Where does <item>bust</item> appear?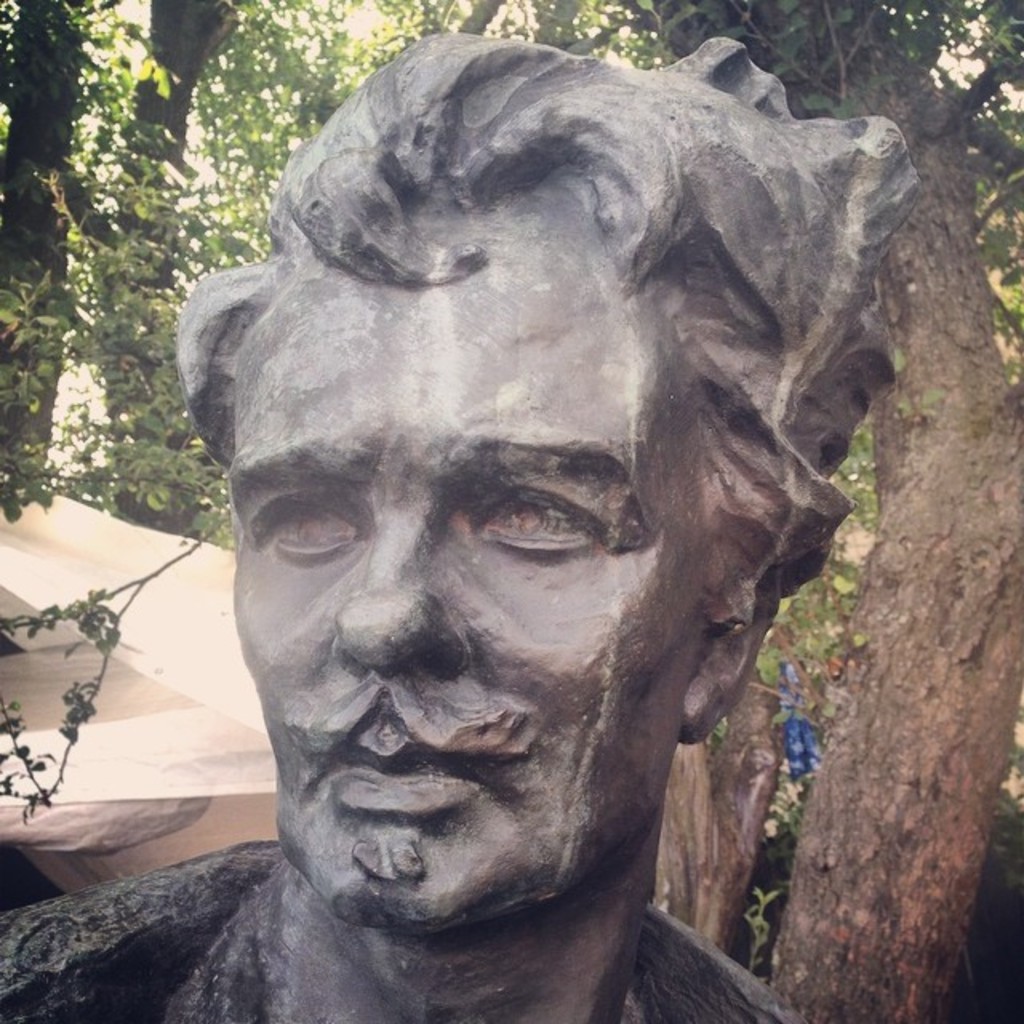
Appears at locate(0, 24, 923, 1022).
